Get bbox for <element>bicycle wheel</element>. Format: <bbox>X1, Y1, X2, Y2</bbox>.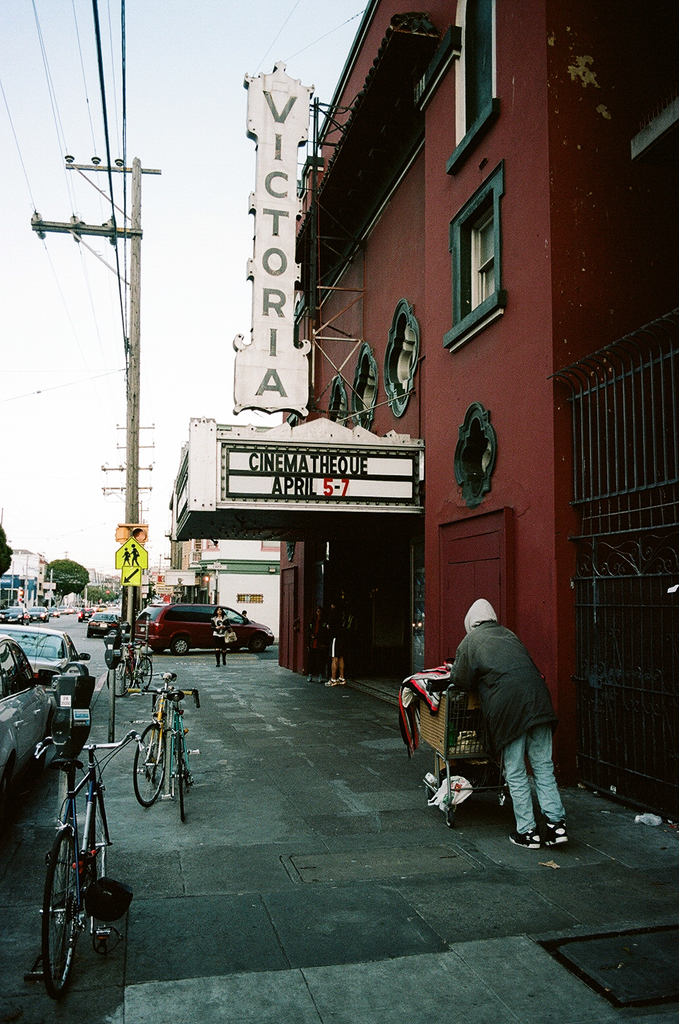
<bbox>108, 655, 133, 699</bbox>.
